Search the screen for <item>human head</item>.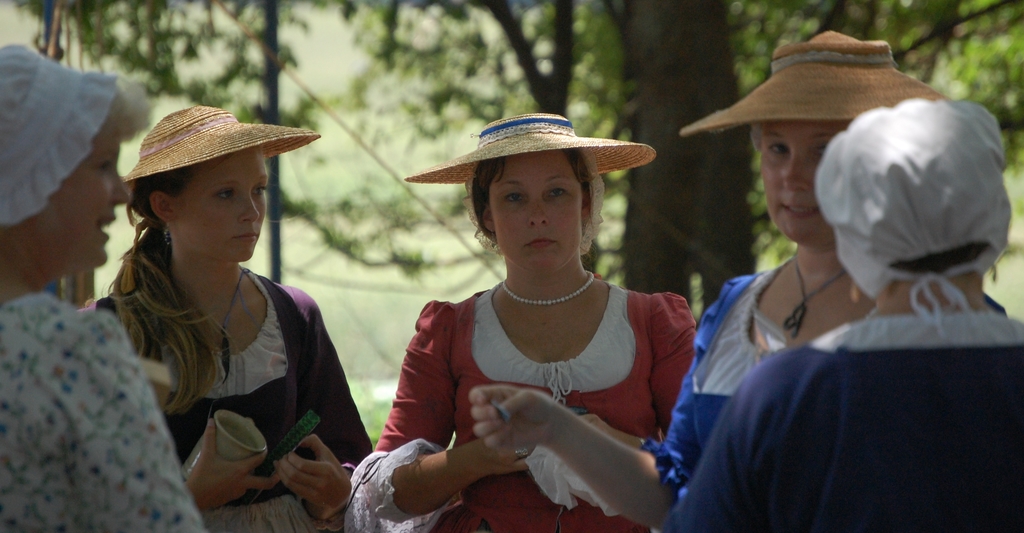
Found at bbox(749, 85, 850, 250).
